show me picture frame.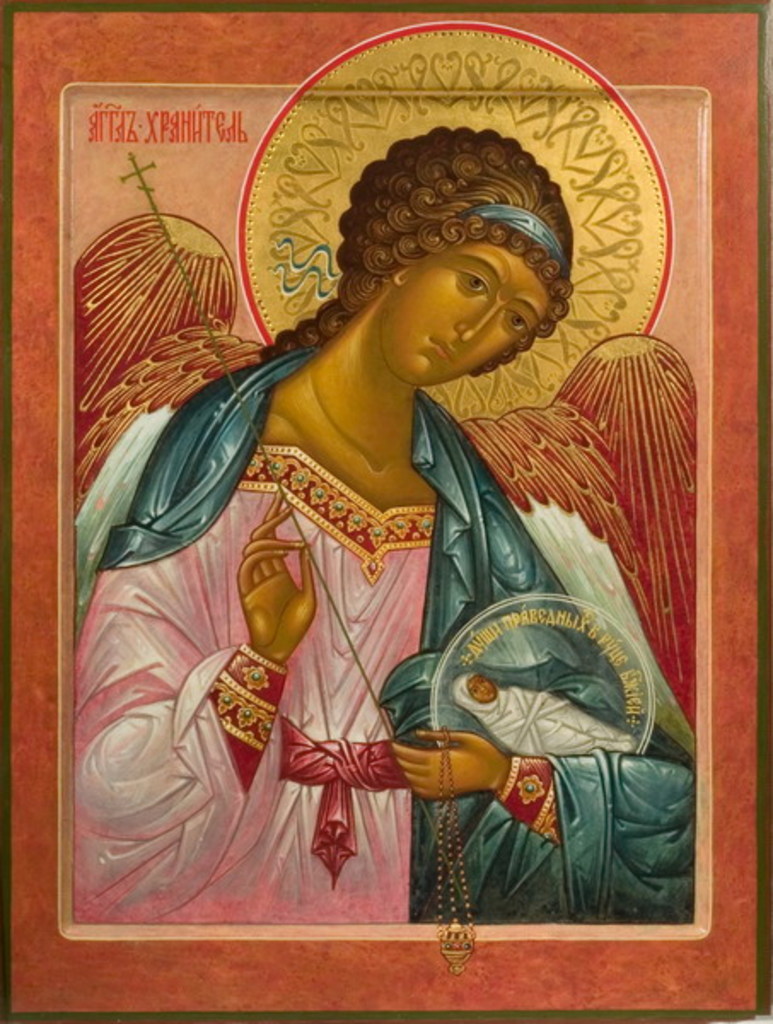
picture frame is here: bbox=[0, 0, 771, 1022].
